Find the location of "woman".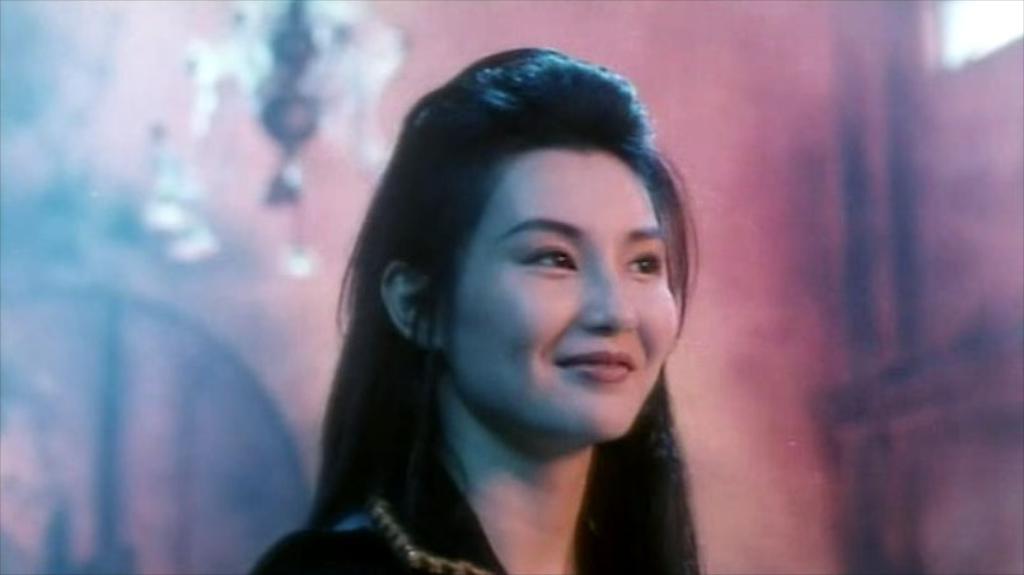
Location: x1=237 y1=48 x2=749 y2=572.
